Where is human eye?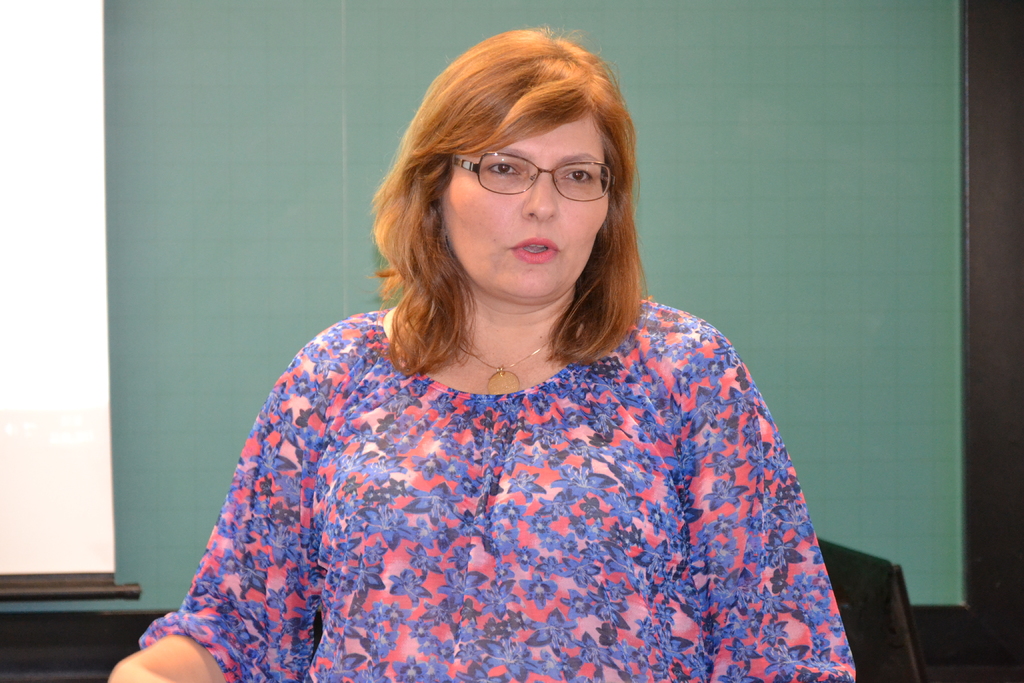
561,165,596,183.
